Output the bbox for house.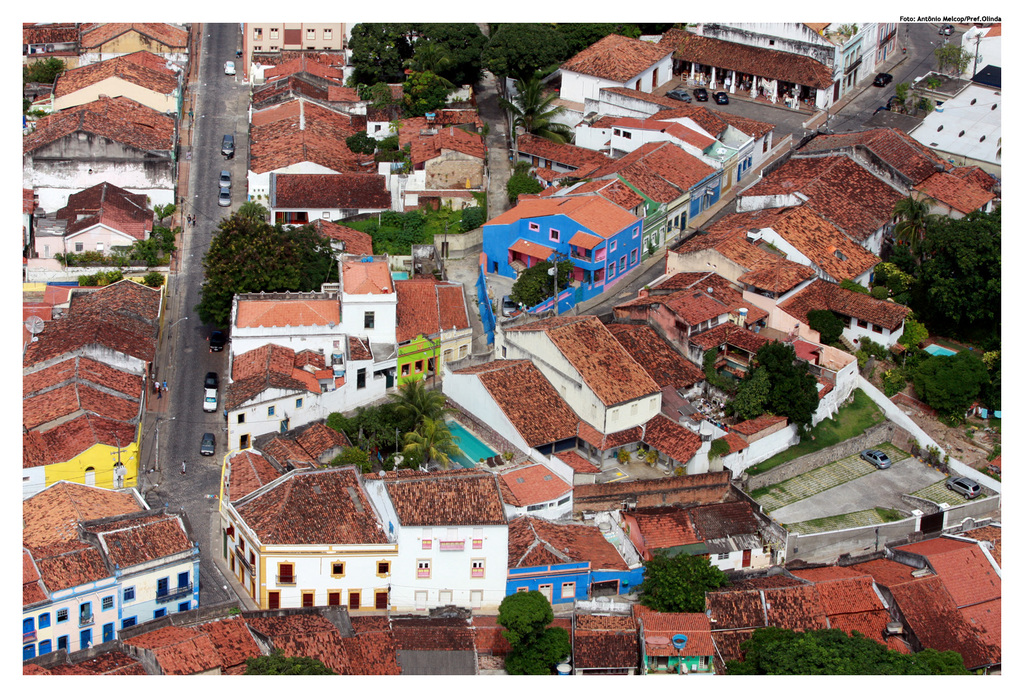
422/156/483/209.
